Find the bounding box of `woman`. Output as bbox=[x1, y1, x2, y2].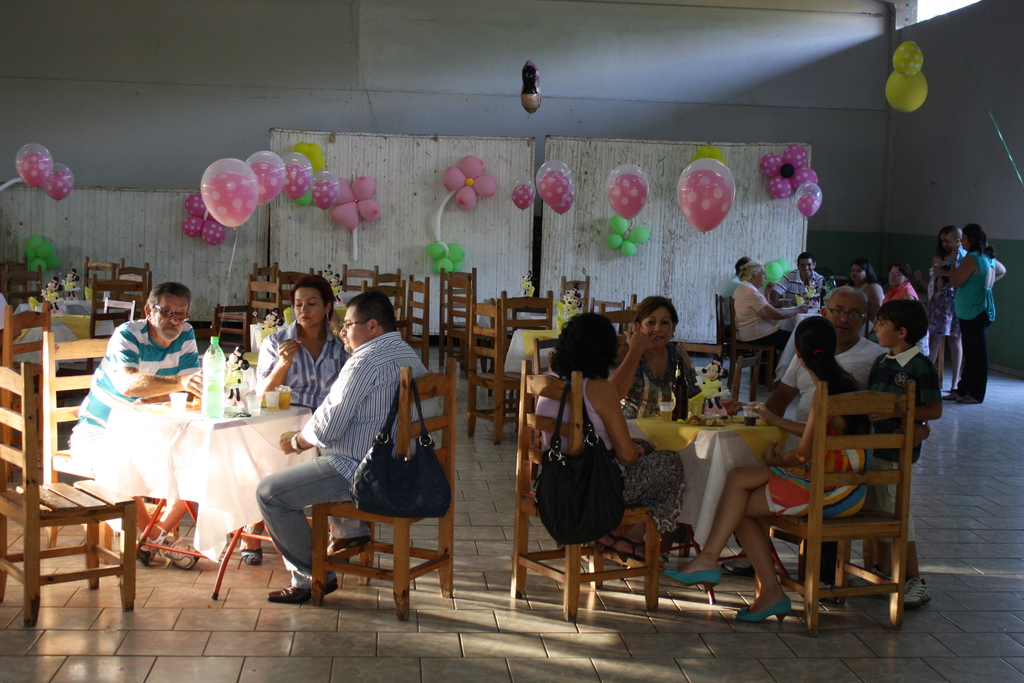
bbox=[881, 262, 918, 304].
